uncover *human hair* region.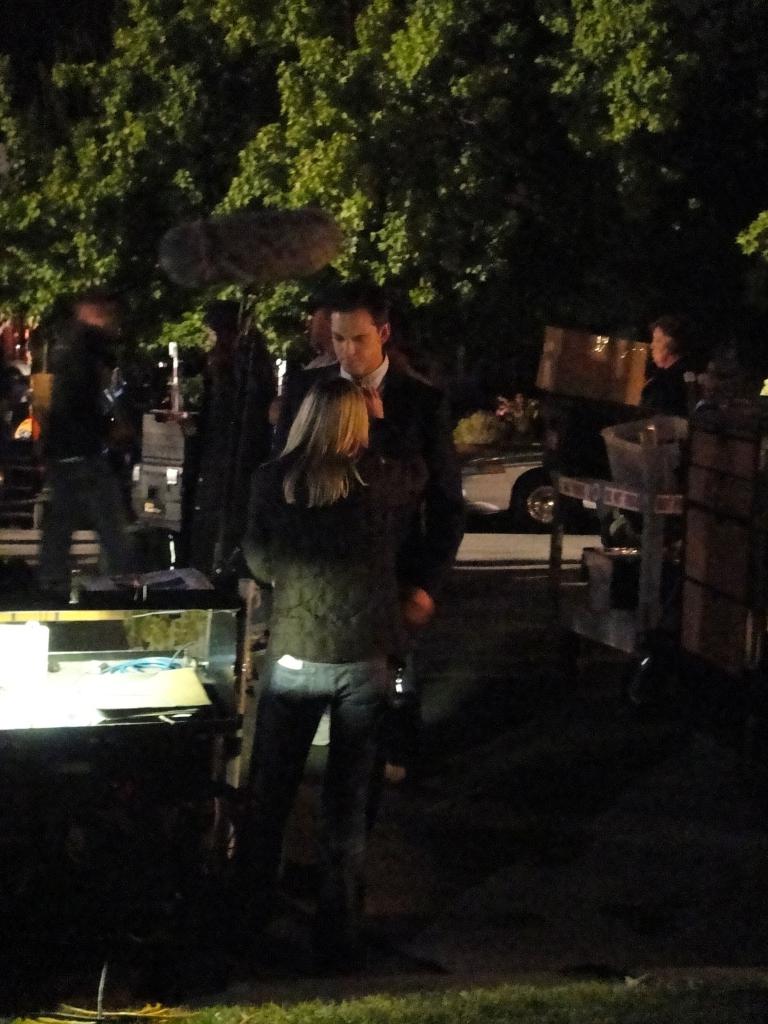
Uncovered: 652:317:691:359.
